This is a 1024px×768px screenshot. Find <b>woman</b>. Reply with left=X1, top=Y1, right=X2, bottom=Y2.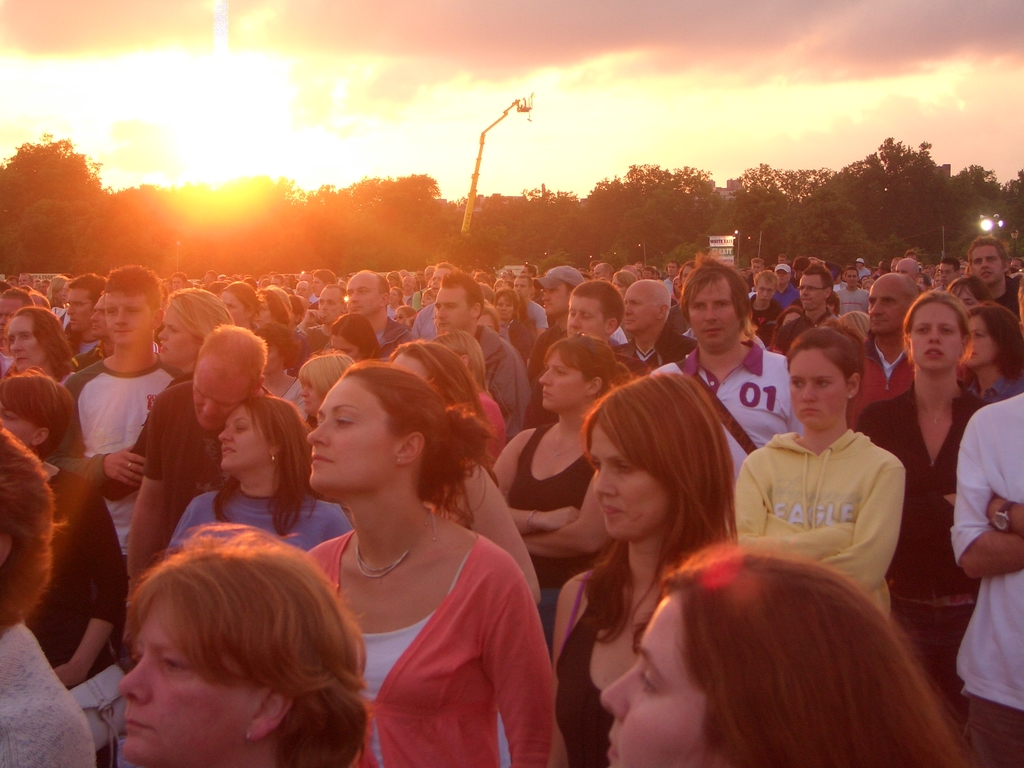
left=0, top=369, right=128, bottom=701.
